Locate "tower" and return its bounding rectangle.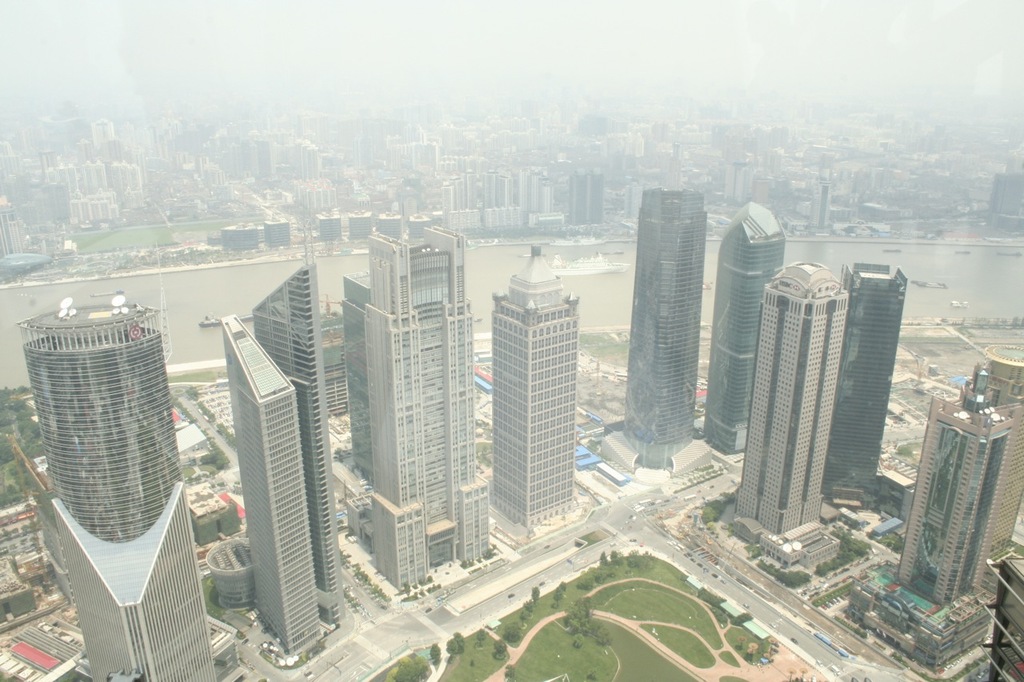
pyautogui.locateOnScreen(367, 211, 496, 596).
